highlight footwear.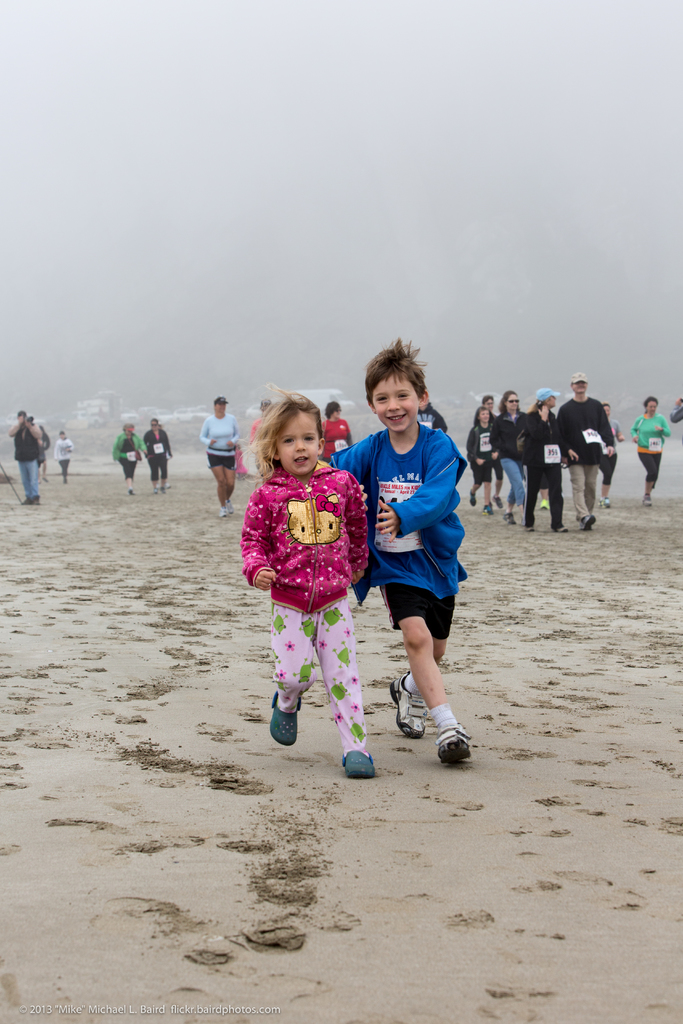
Highlighted region: <region>580, 510, 595, 533</region>.
